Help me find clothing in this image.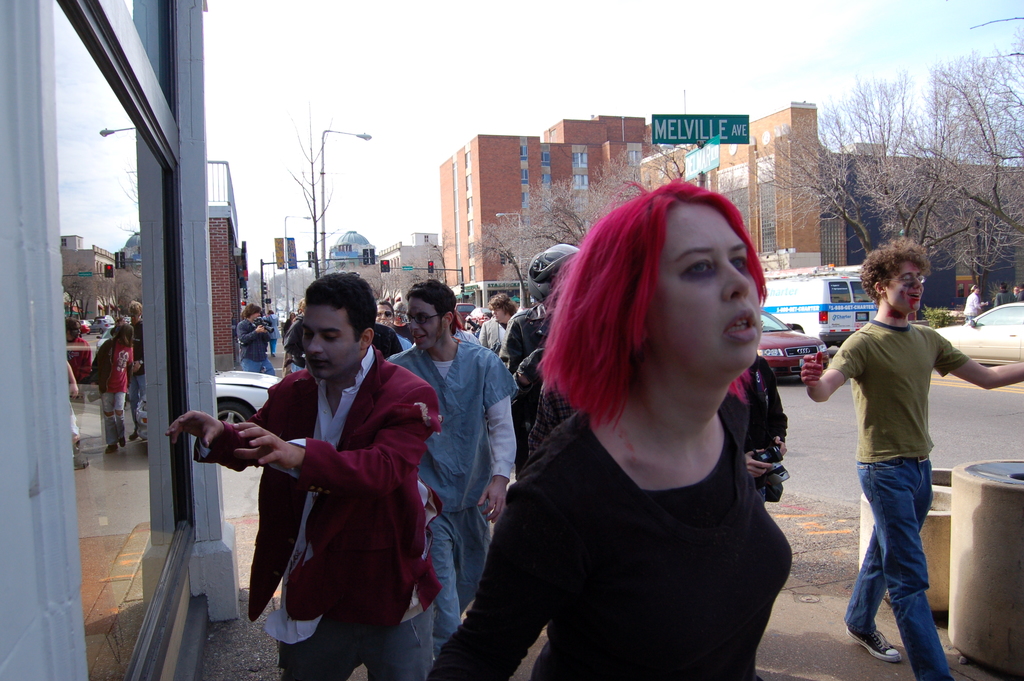
Found it: 218:323:433:655.
